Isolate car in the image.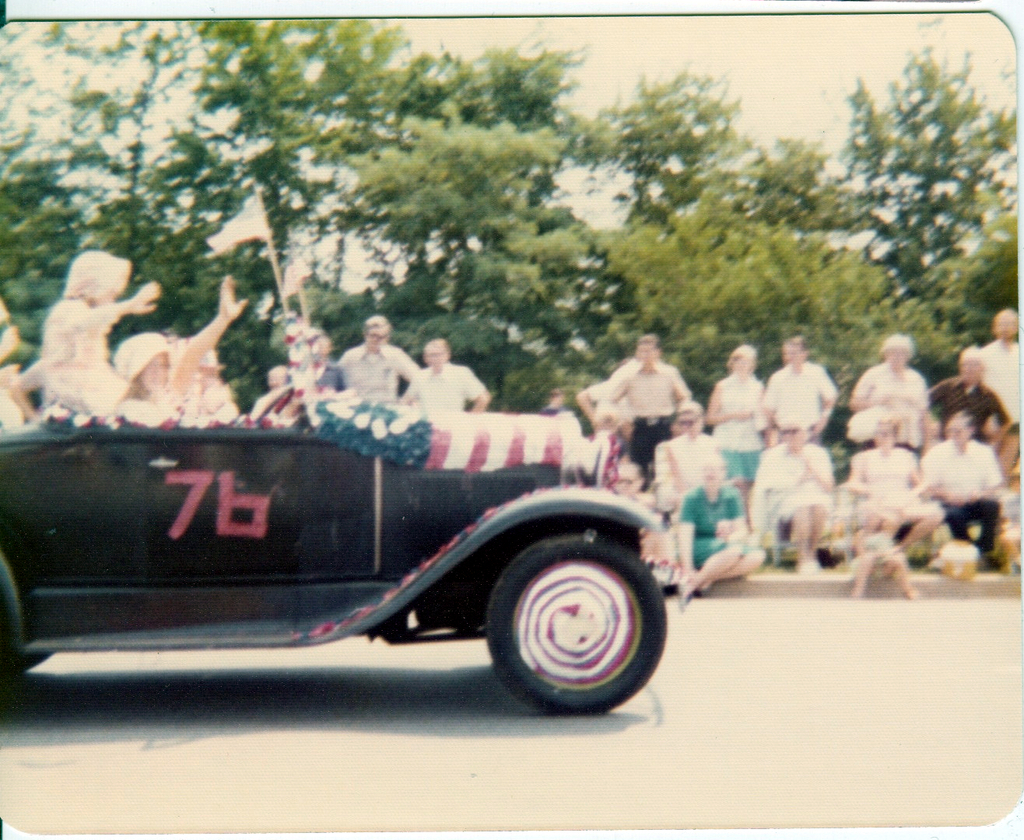
Isolated region: select_region(6, 374, 720, 716).
